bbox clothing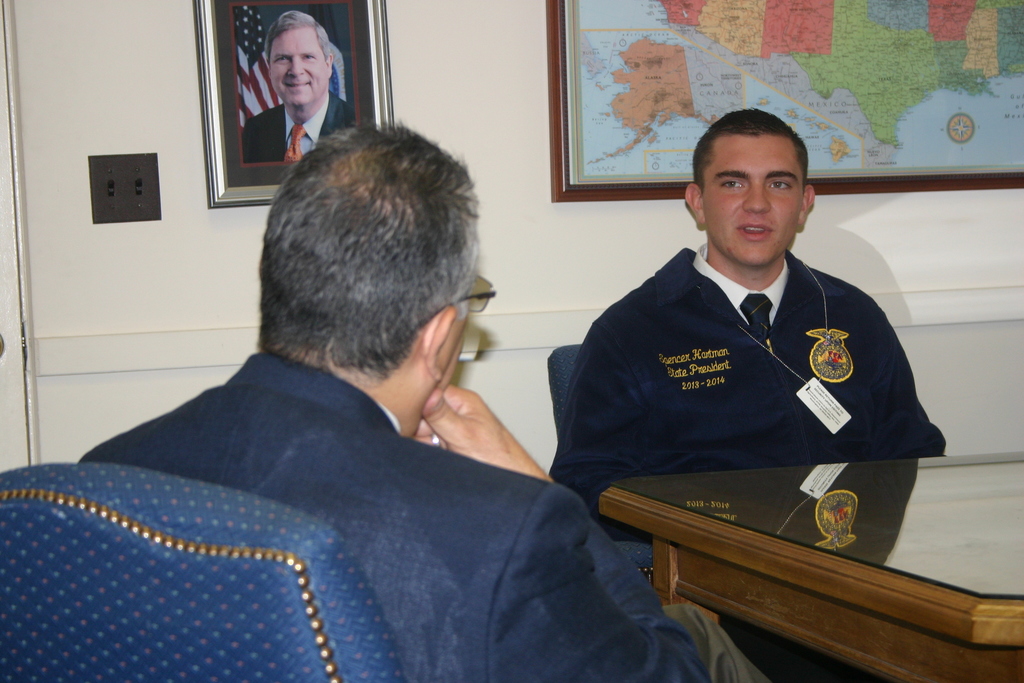
rect(76, 345, 709, 682)
